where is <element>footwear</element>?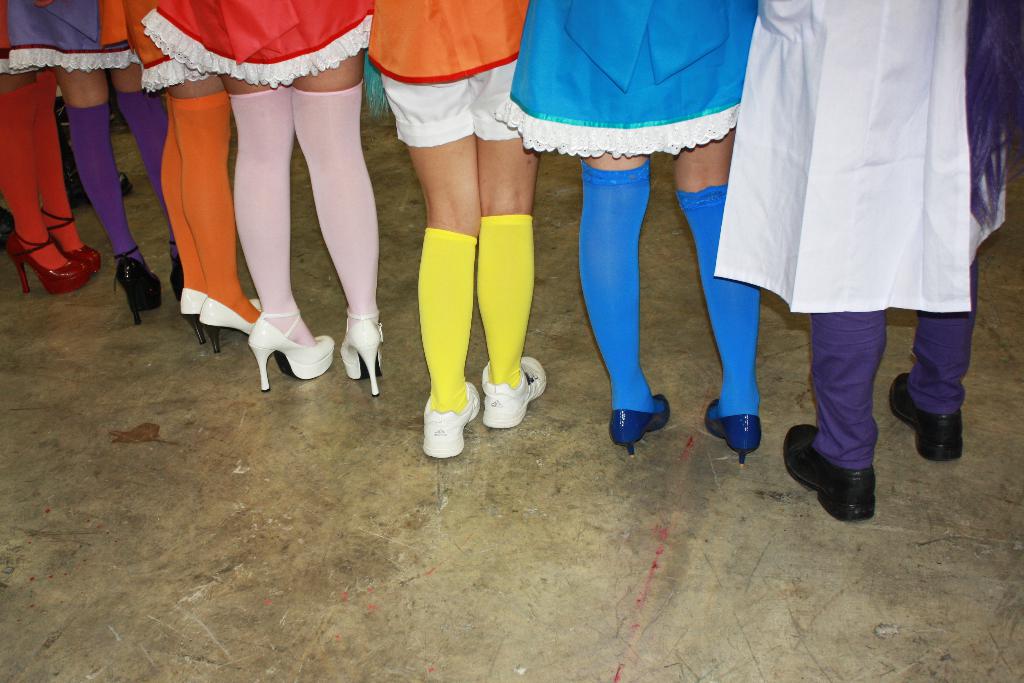
bbox=[423, 383, 478, 457].
